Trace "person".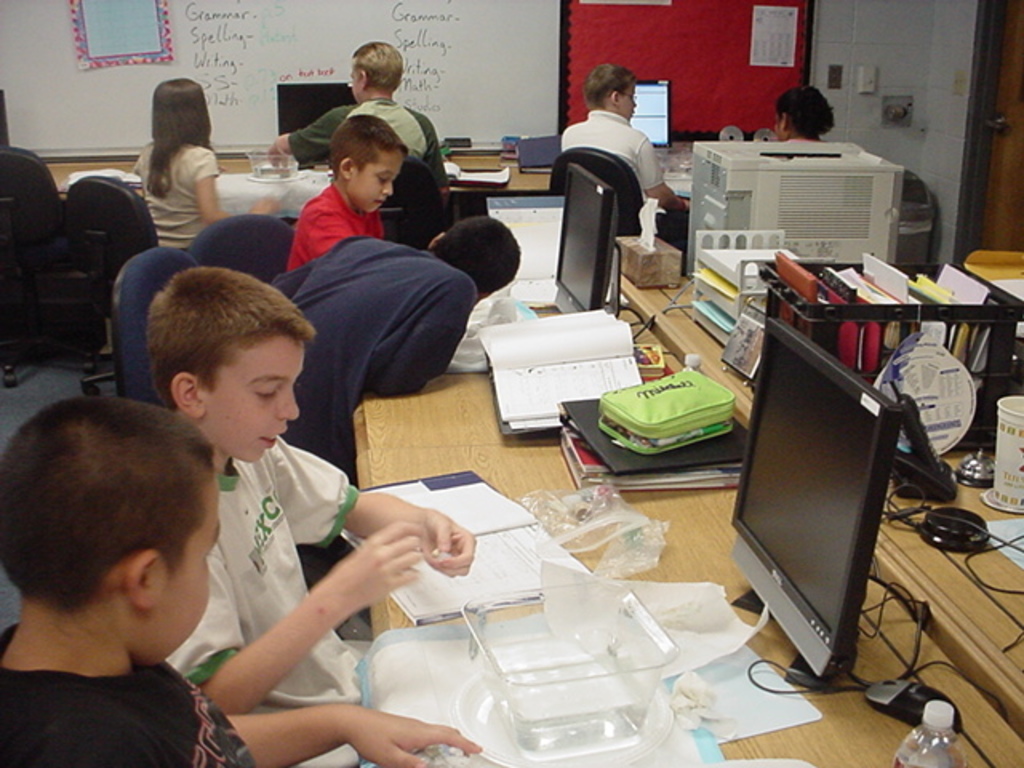
Traced to [x1=120, y1=83, x2=226, y2=274].
